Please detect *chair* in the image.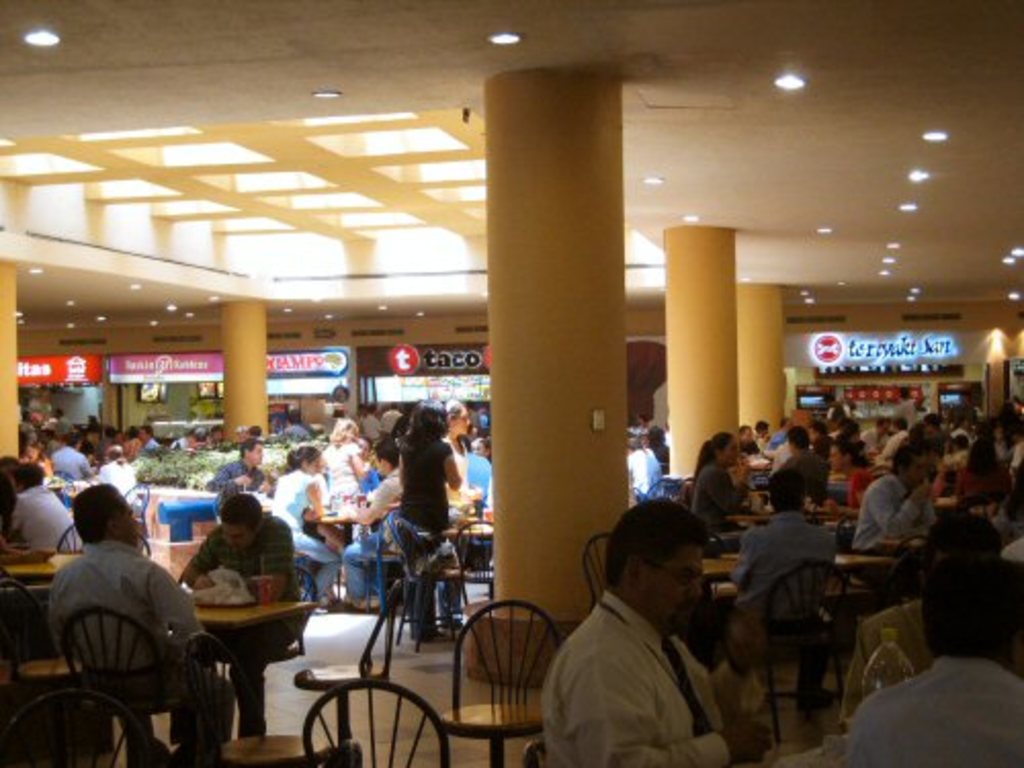
x1=66 y1=604 x2=195 y2=766.
